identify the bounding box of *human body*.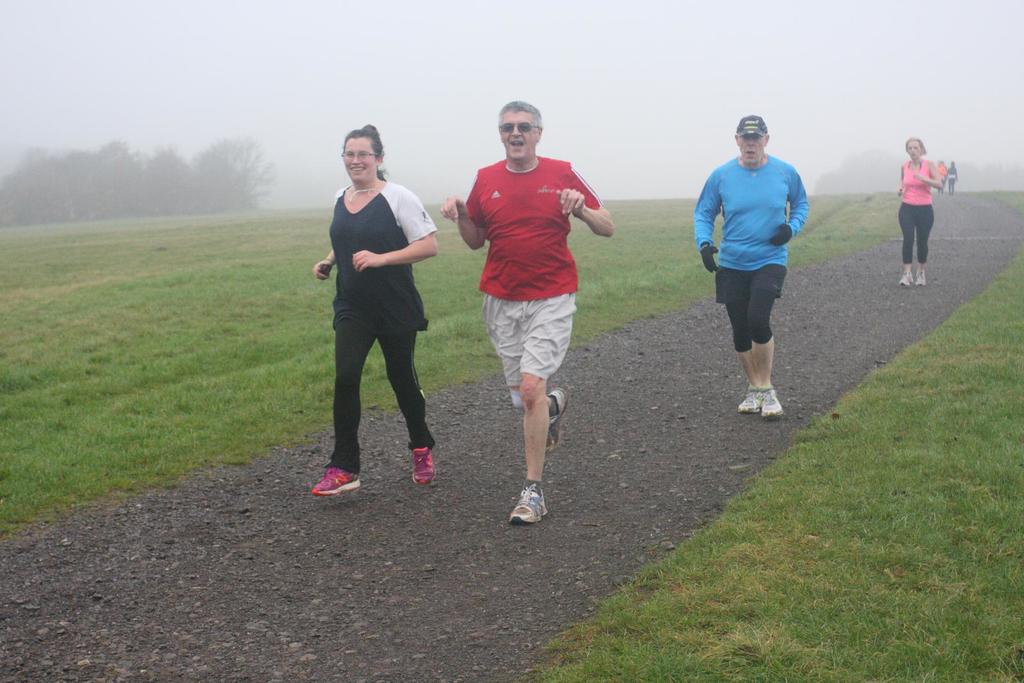
{"x1": 689, "y1": 150, "x2": 810, "y2": 420}.
